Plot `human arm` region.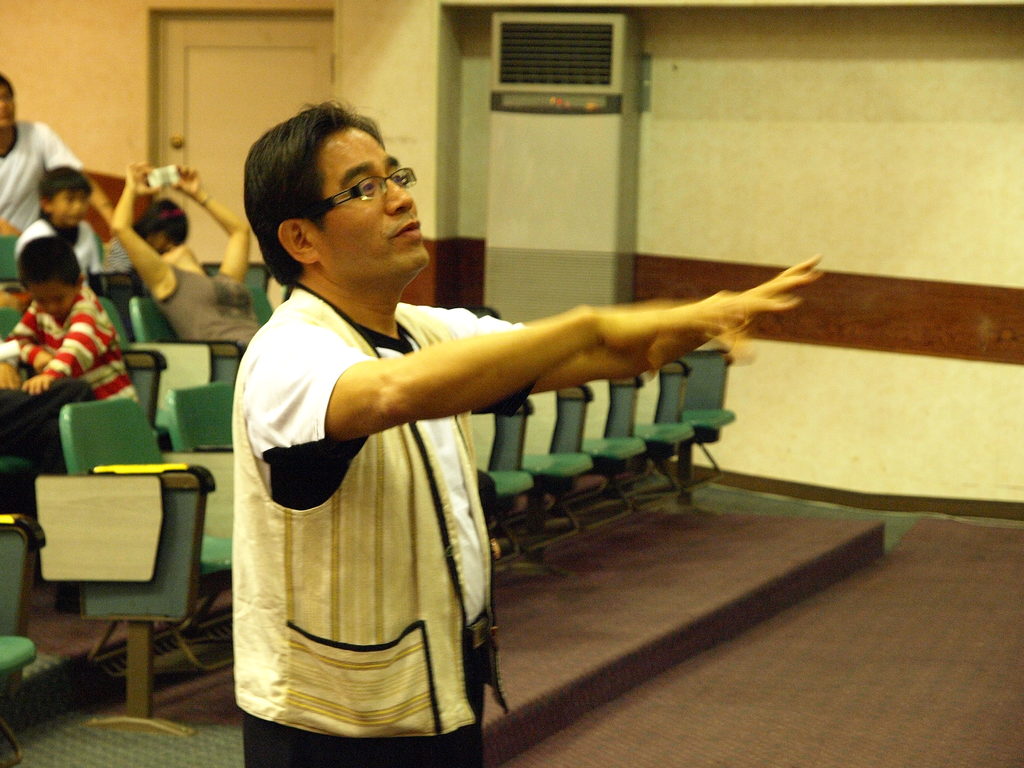
Plotted at bbox=(36, 116, 118, 237).
